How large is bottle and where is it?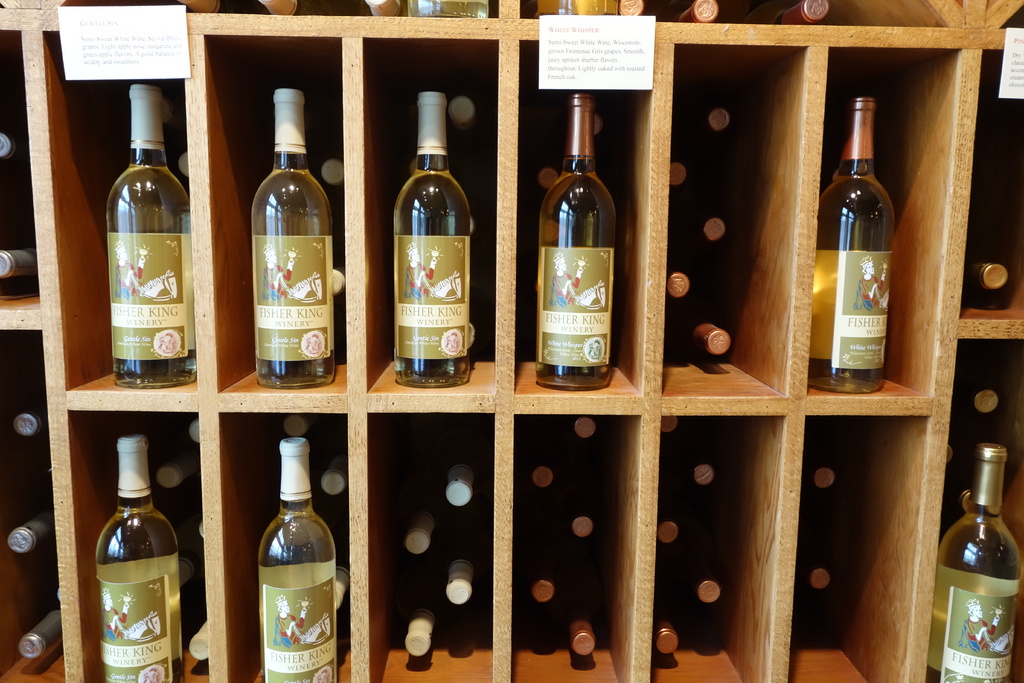
Bounding box: (left=438, top=508, right=490, bottom=607).
